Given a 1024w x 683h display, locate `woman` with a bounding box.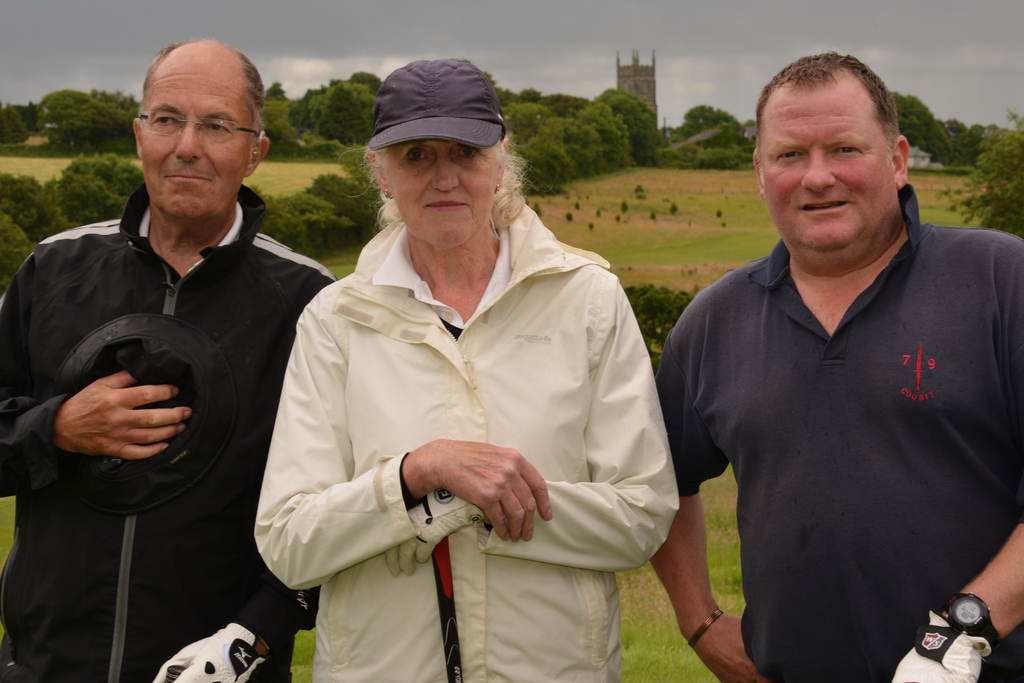
Located: left=256, top=51, right=694, bottom=682.
